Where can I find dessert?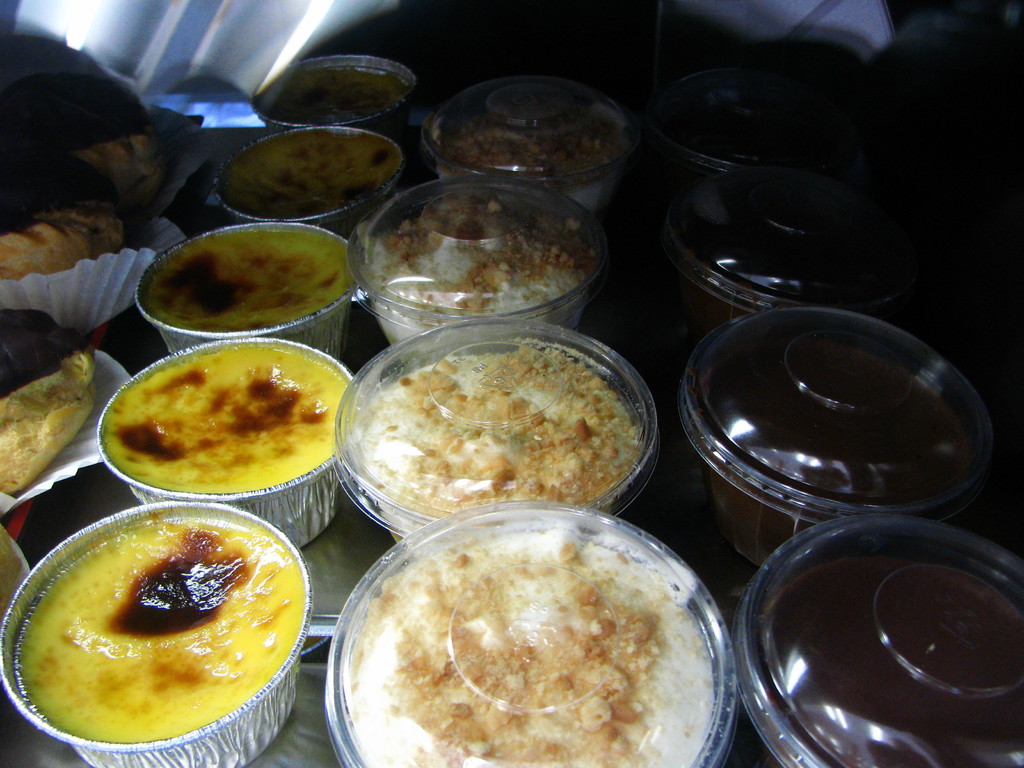
You can find it at Rect(148, 227, 361, 331).
